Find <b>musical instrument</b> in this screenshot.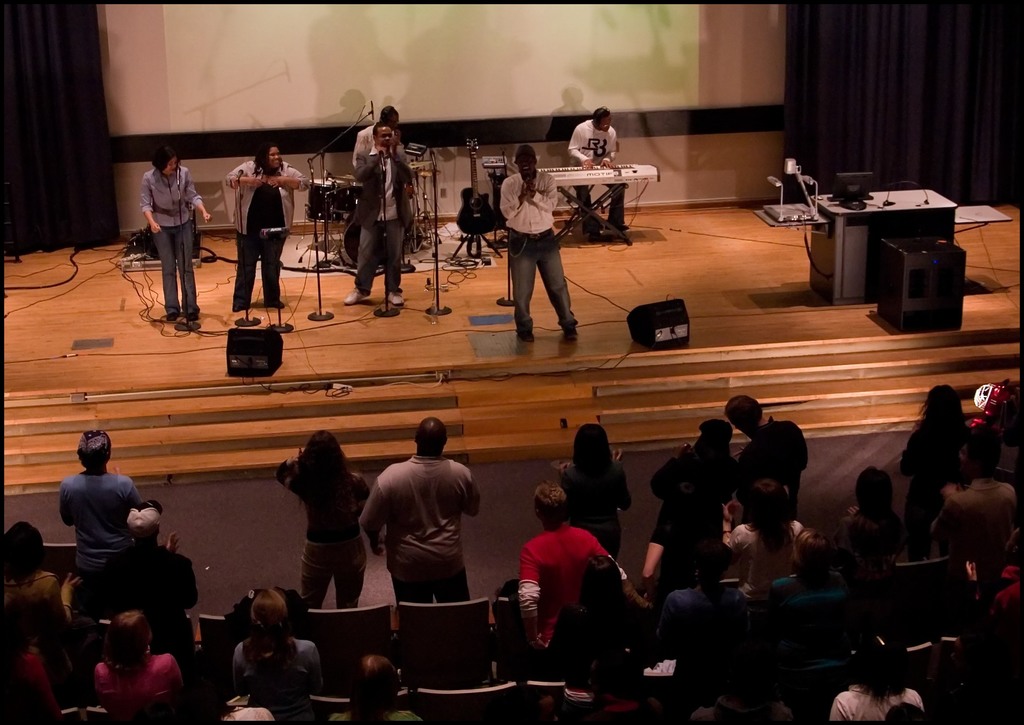
The bounding box for <b>musical instrument</b> is bbox=[334, 177, 360, 216].
